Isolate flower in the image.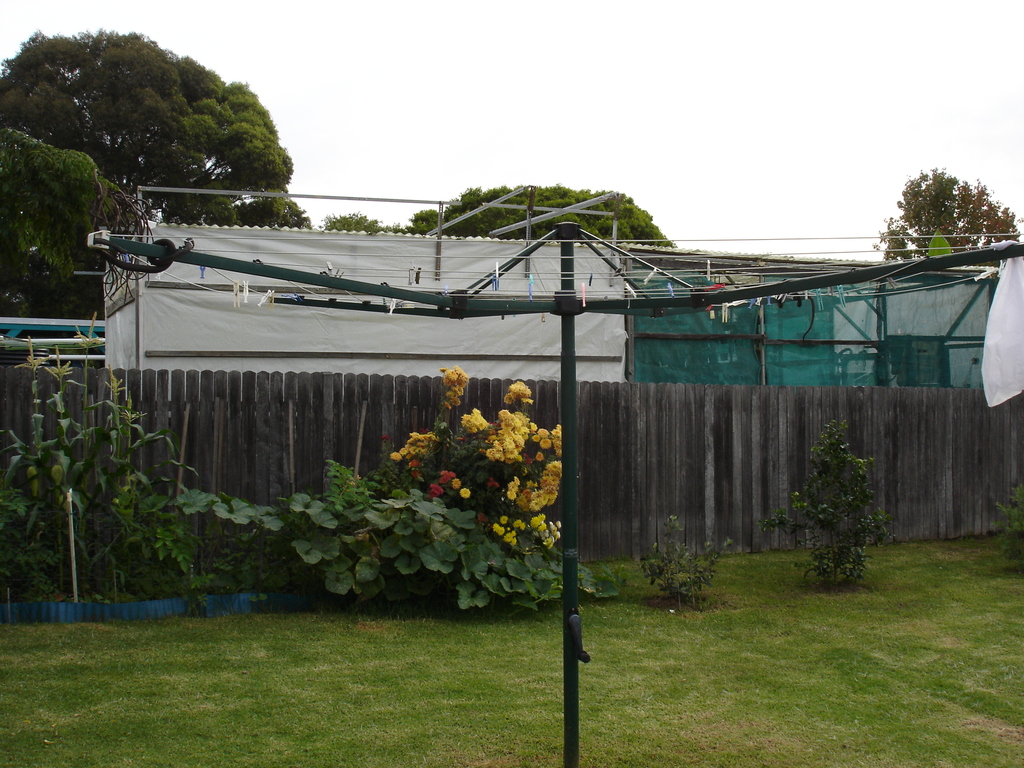
Isolated region: {"x1": 379, "y1": 429, "x2": 388, "y2": 438}.
